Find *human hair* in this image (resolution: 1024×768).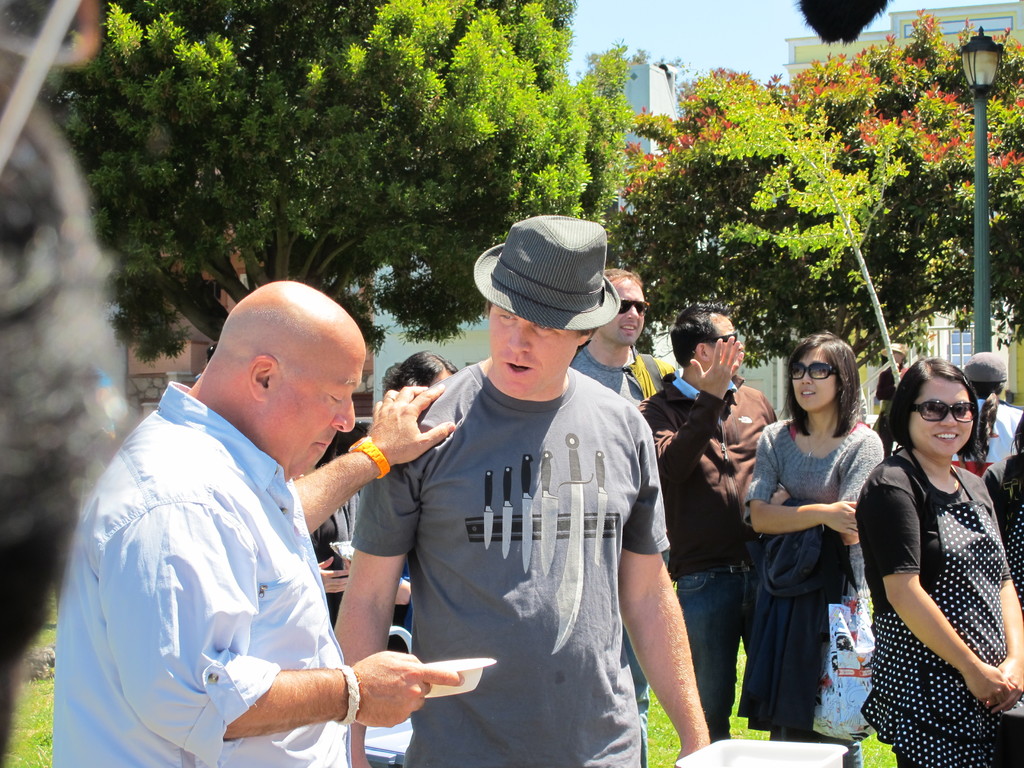
bbox(607, 262, 644, 291).
